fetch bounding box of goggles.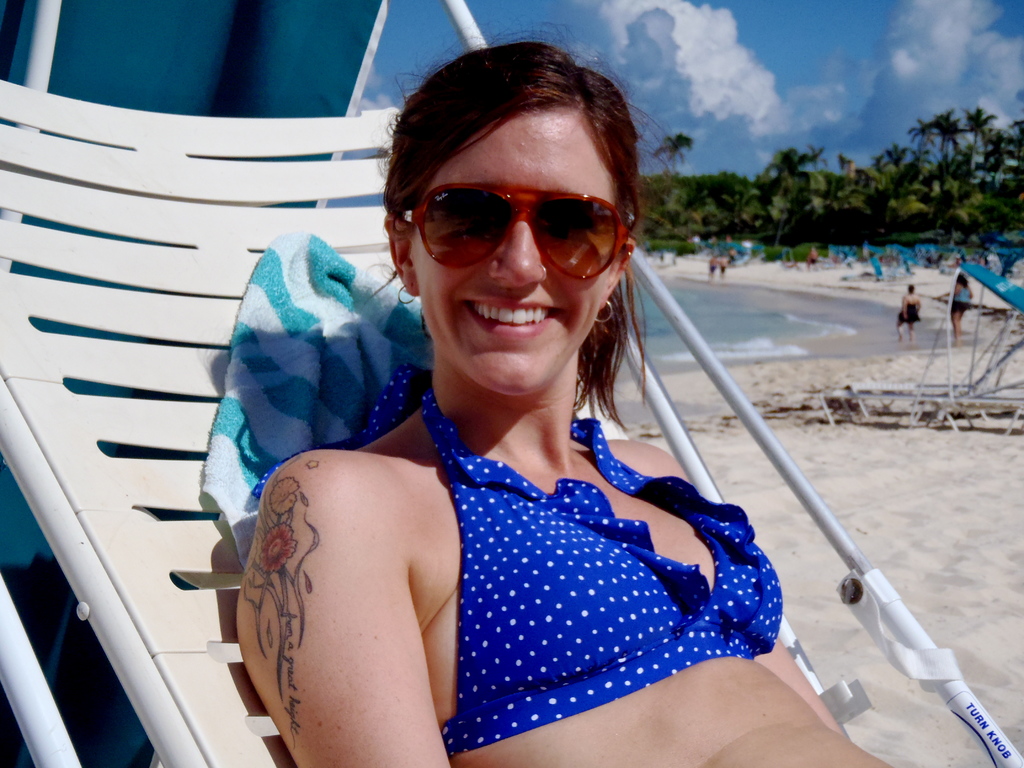
Bbox: locate(387, 164, 641, 260).
